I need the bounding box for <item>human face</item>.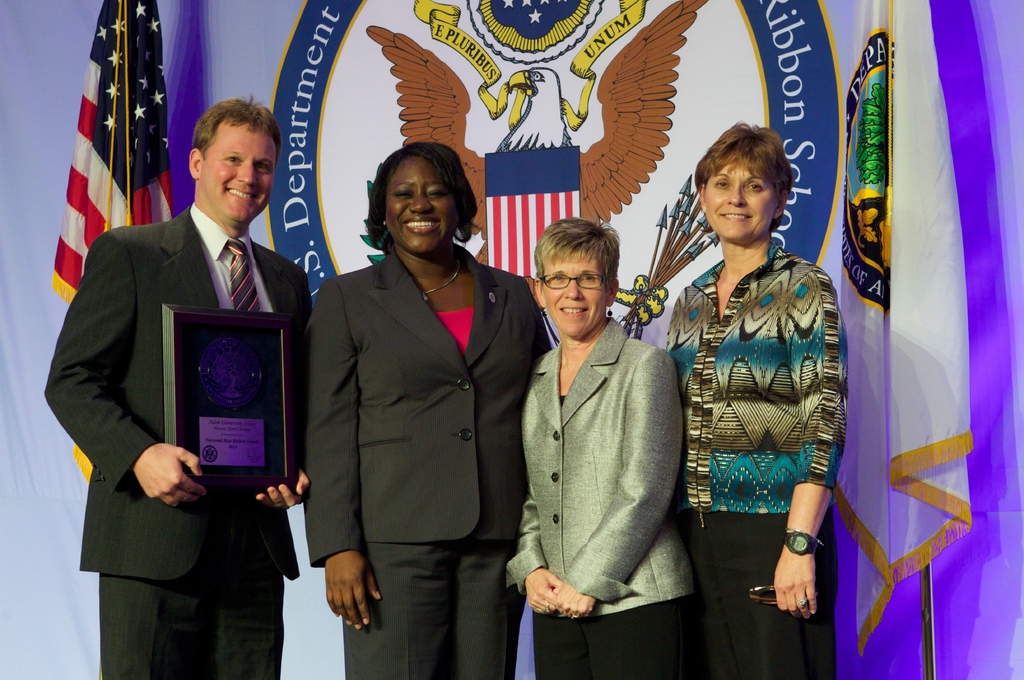
Here it is: 202,127,276,225.
